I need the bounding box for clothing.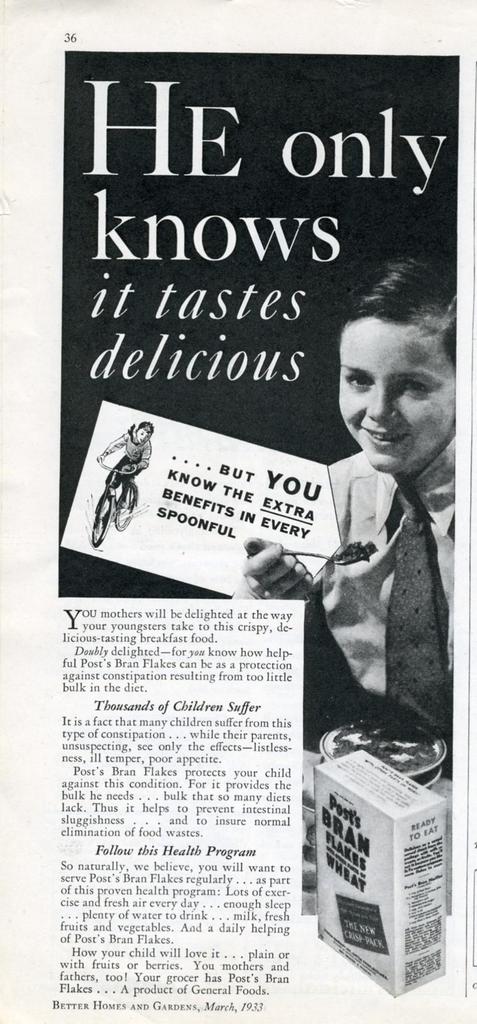
Here it is: box(103, 431, 149, 493).
